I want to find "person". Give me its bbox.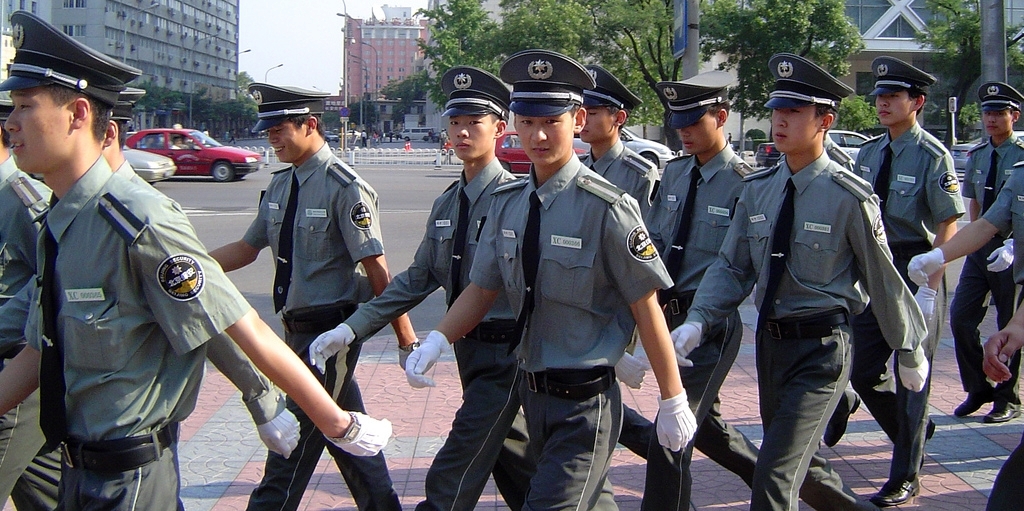
(x1=0, y1=4, x2=392, y2=510).
